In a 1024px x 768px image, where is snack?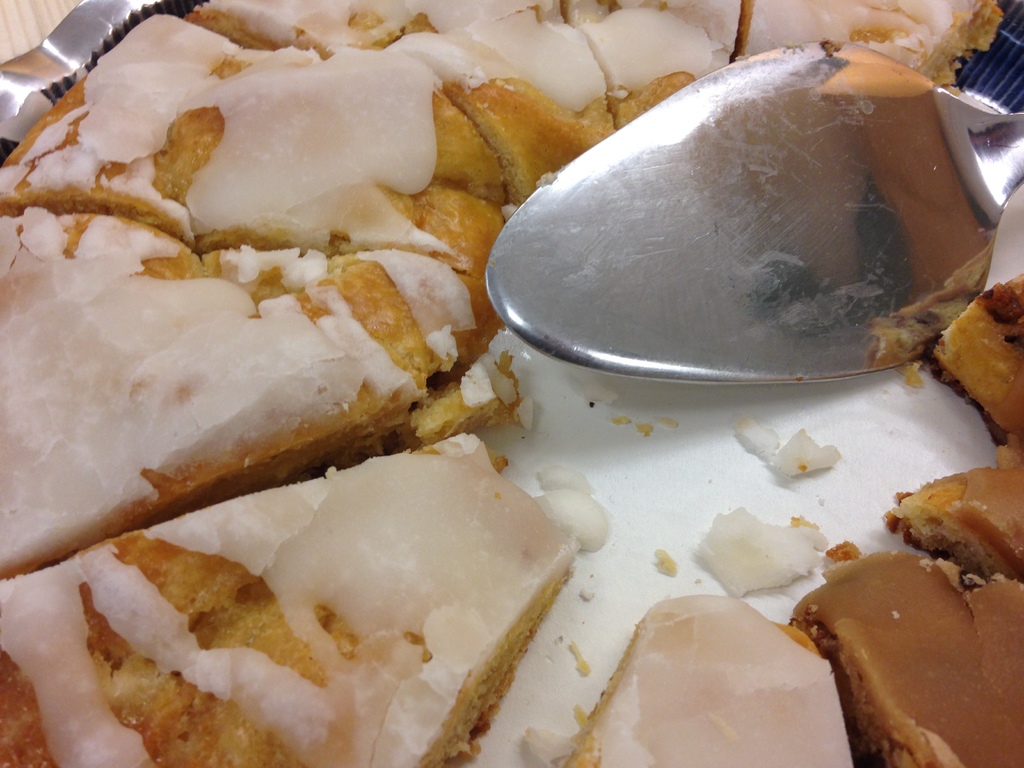
box=[72, 444, 593, 760].
